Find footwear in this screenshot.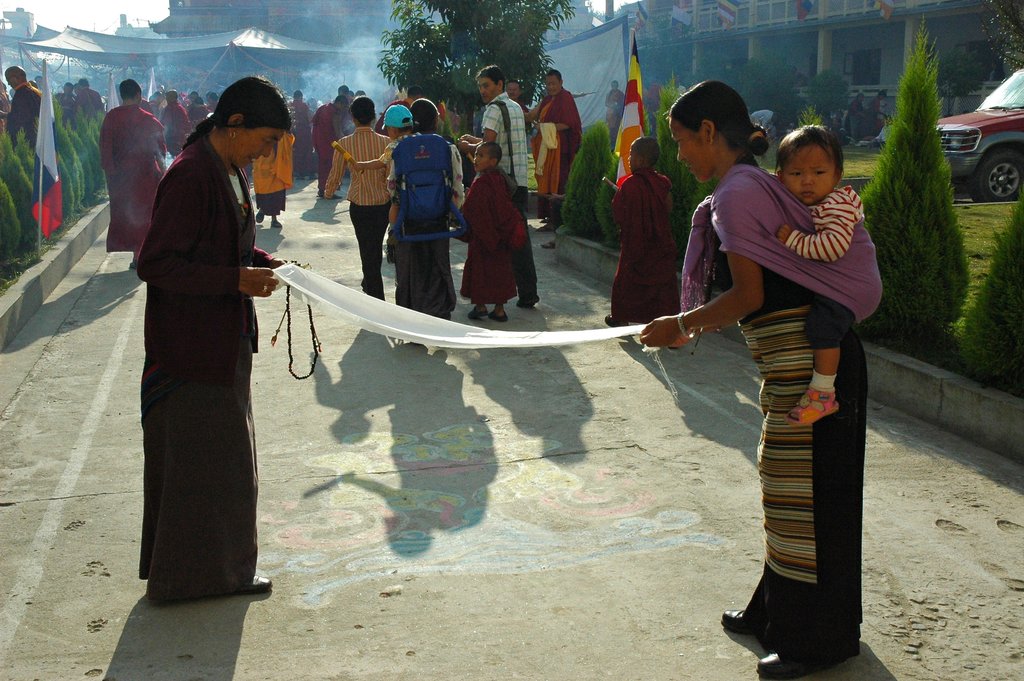
The bounding box for footwear is (488, 309, 508, 322).
